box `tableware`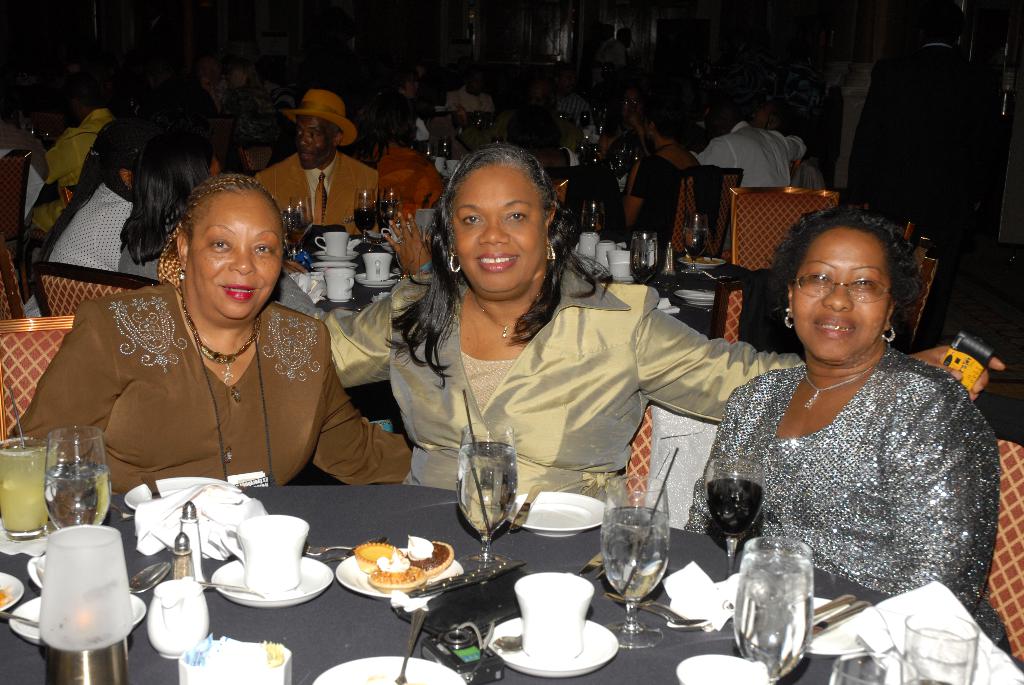
[330, 267, 358, 303]
